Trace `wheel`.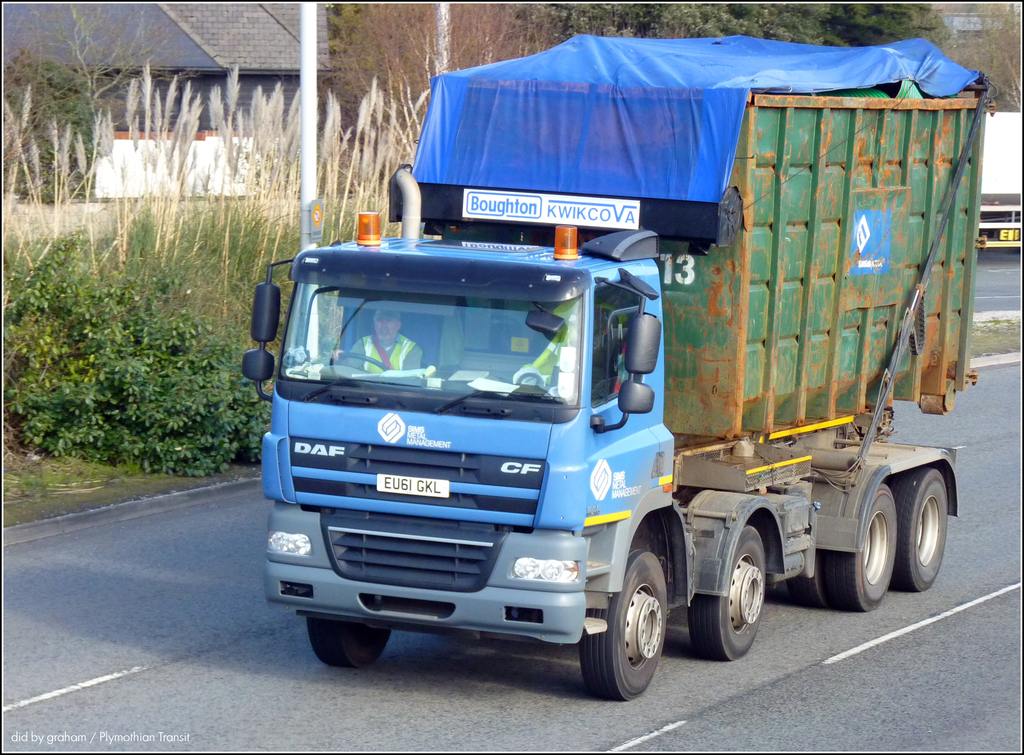
Traced to l=824, t=484, r=899, b=611.
